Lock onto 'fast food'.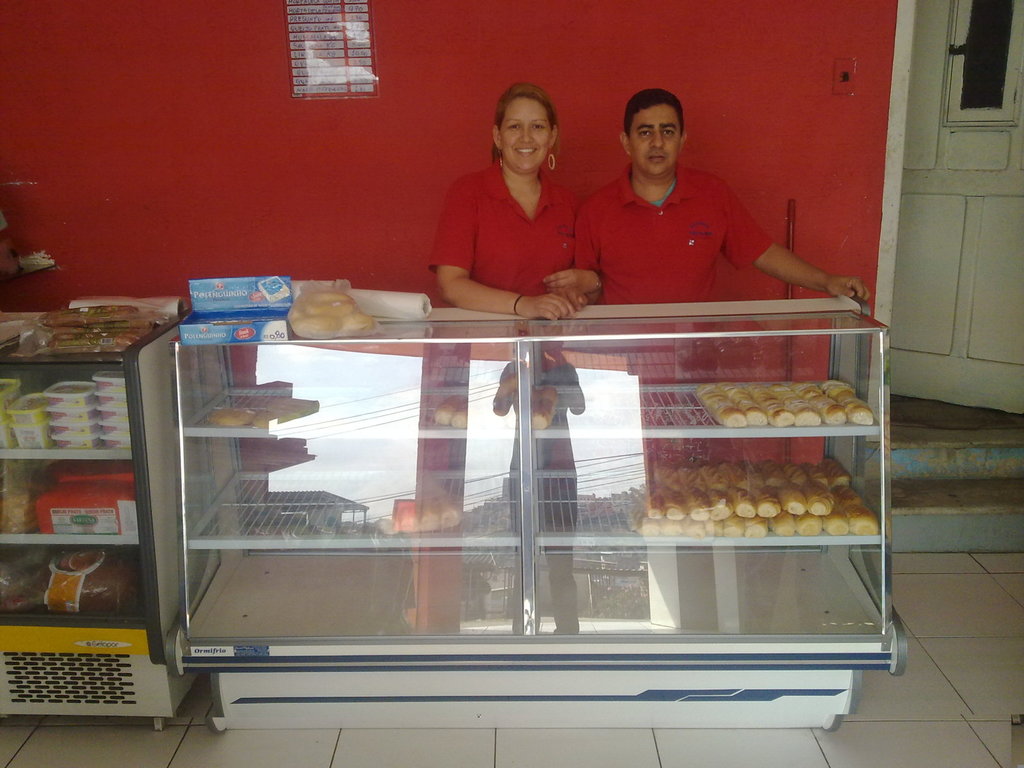
Locked: x1=755, y1=488, x2=783, y2=517.
